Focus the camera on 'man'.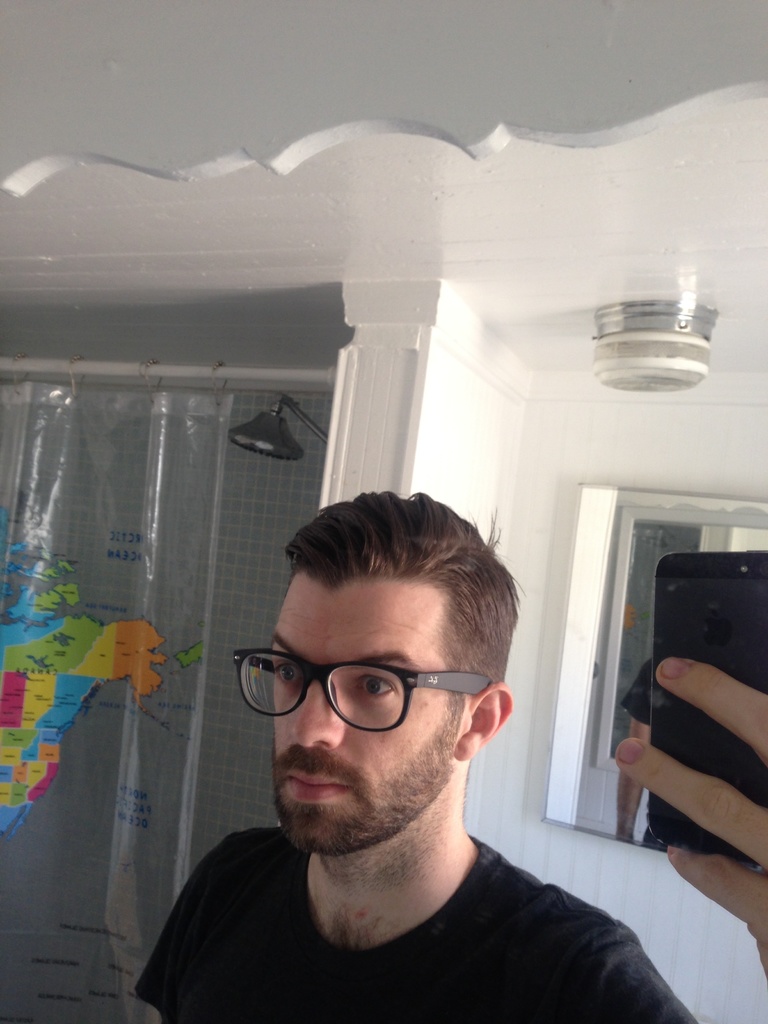
Focus region: bbox(140, 490, 767, 1023).
